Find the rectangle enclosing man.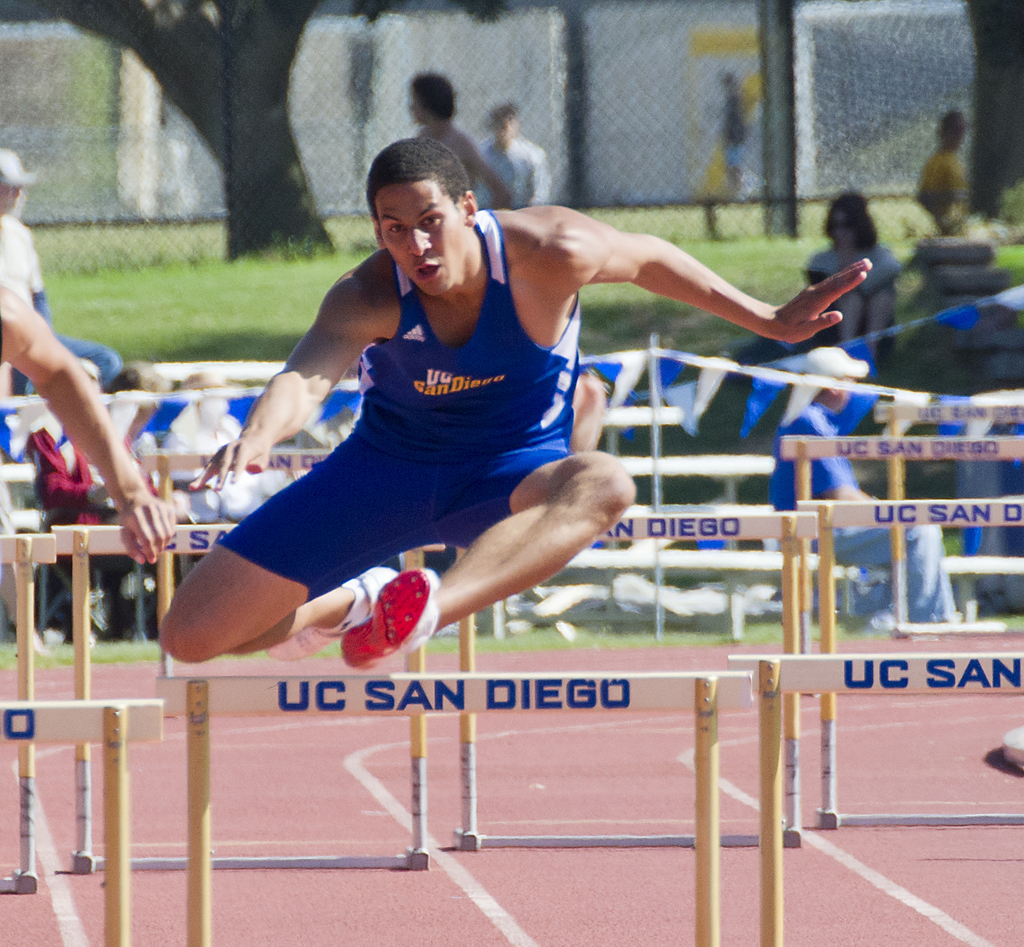
BBox(0, 158, 67, 391).
